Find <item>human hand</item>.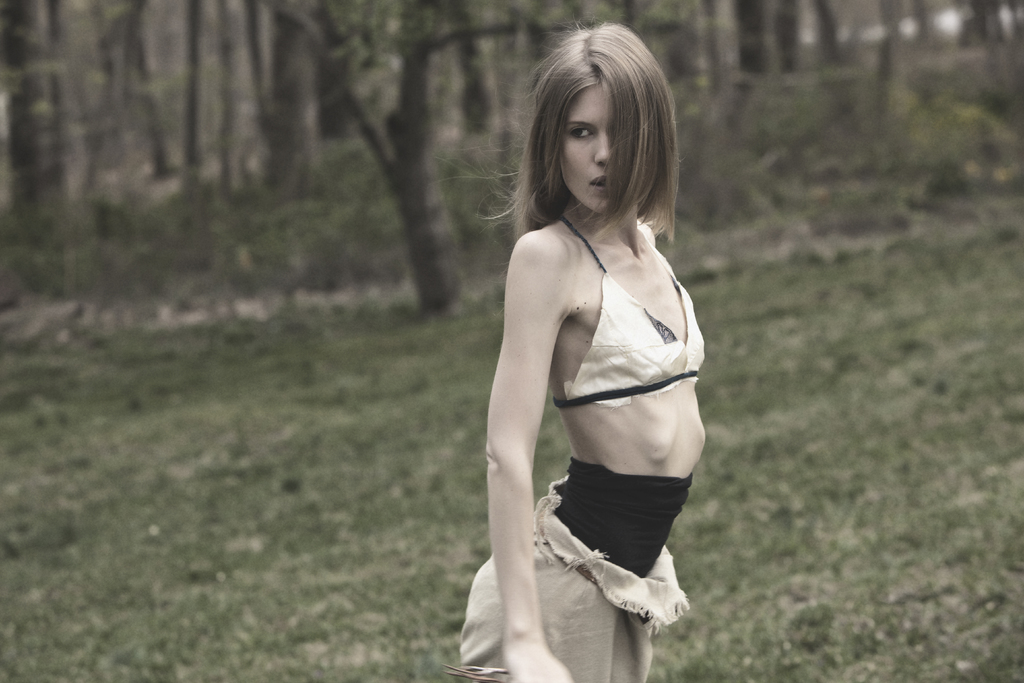
region(502, 636, 573, 682).
